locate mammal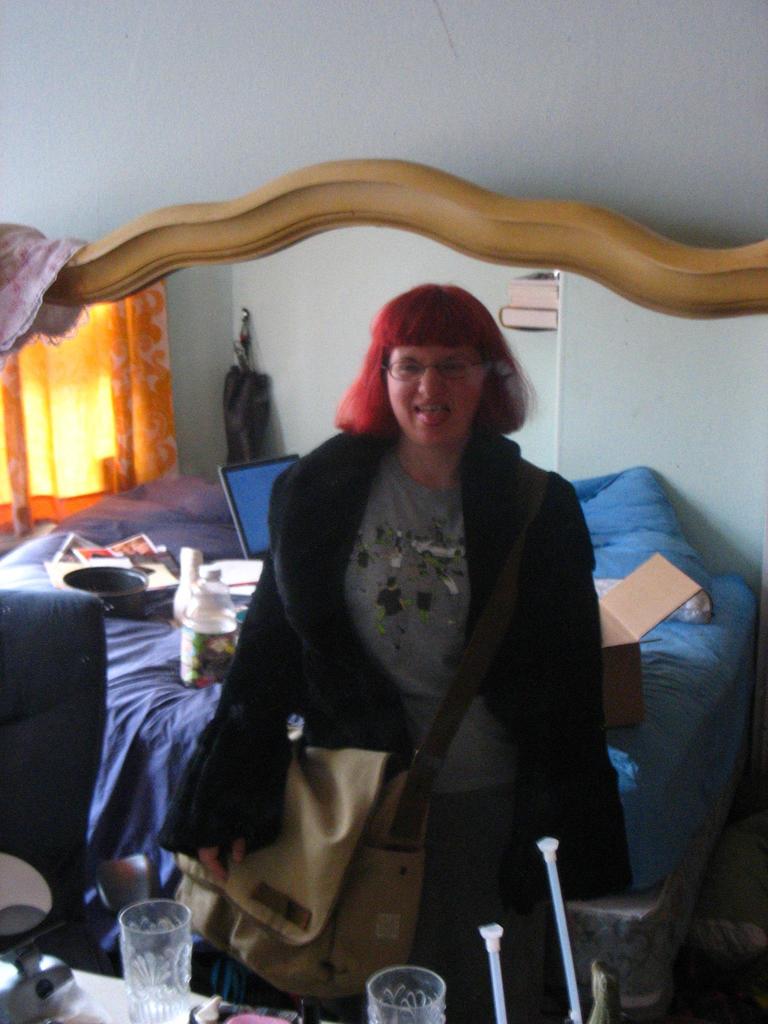
x1=169 y1=289 x2=641 y2=1020
